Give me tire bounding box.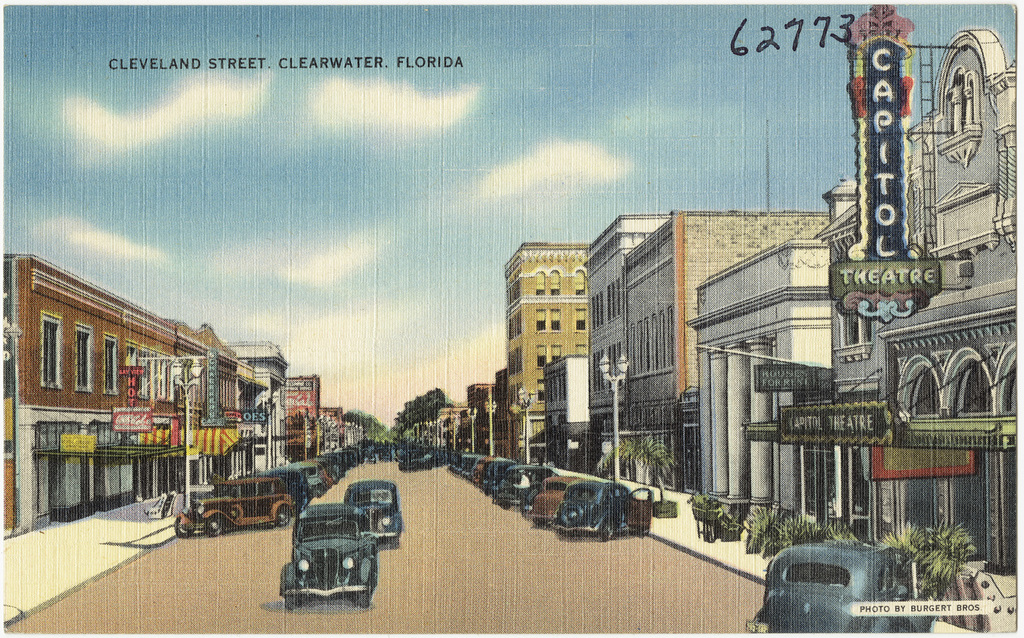
l=276, t=505, r=291, b=525.
